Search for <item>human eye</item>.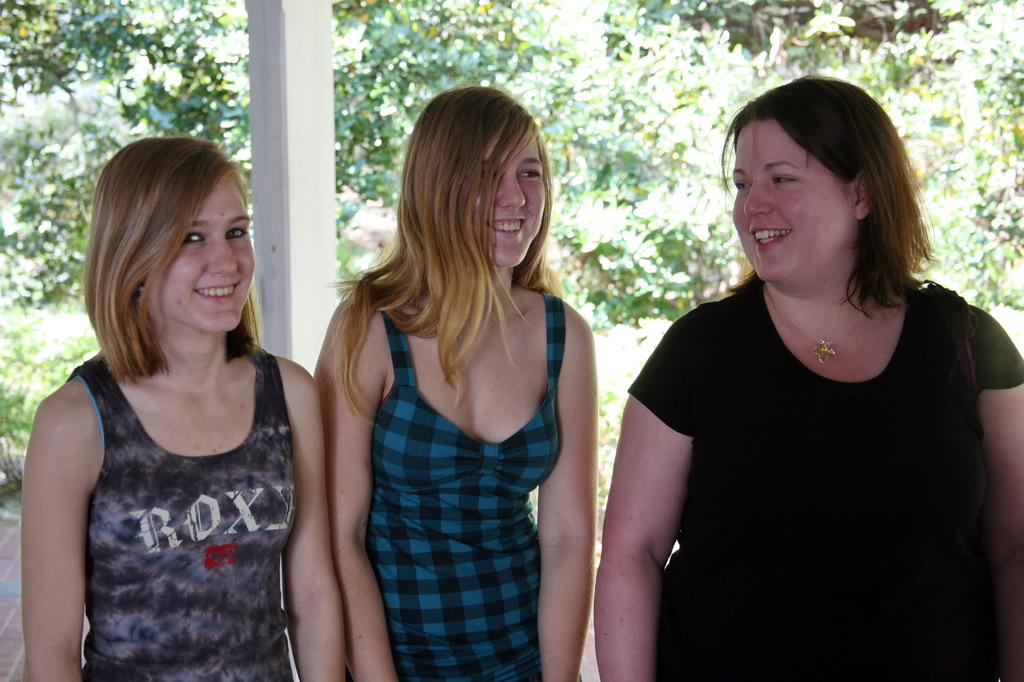
Found at (x1=181, y1=231, x2=207, y2=247).
